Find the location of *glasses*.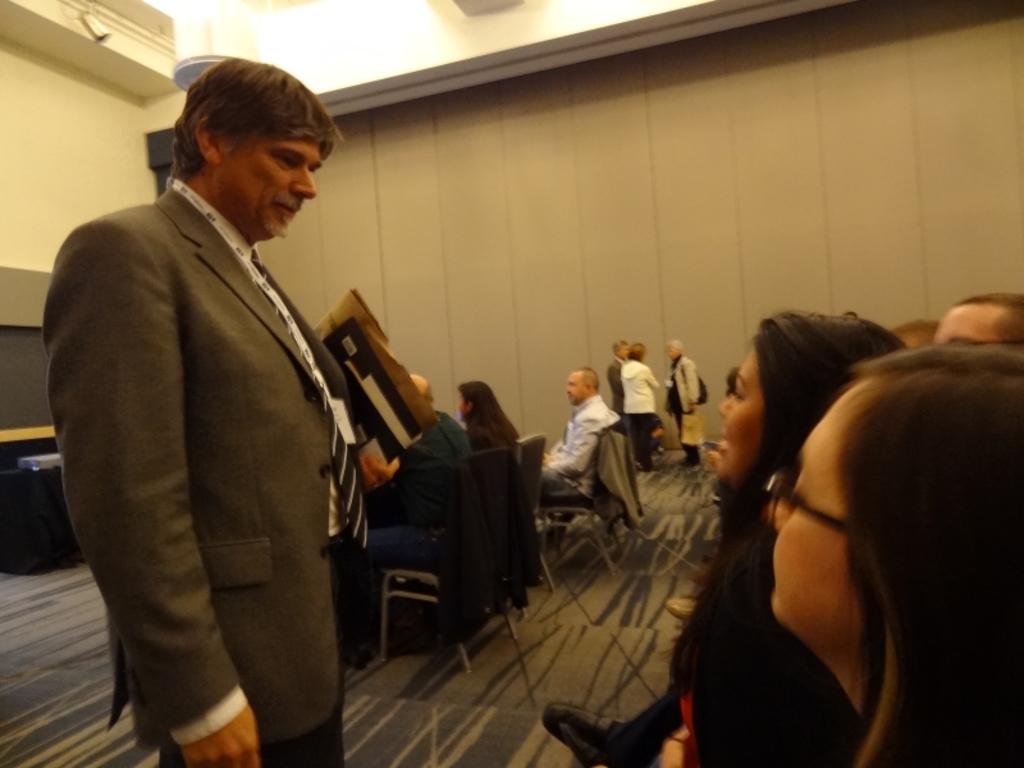
Location: locate(763, 465, 852, 541).
